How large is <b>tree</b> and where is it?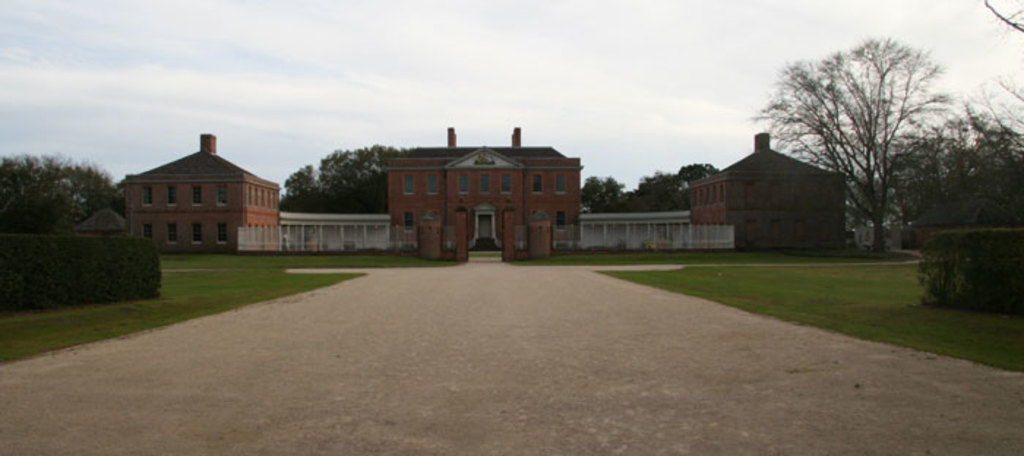
Bounding box: locate(843, 170, 898, 225).
